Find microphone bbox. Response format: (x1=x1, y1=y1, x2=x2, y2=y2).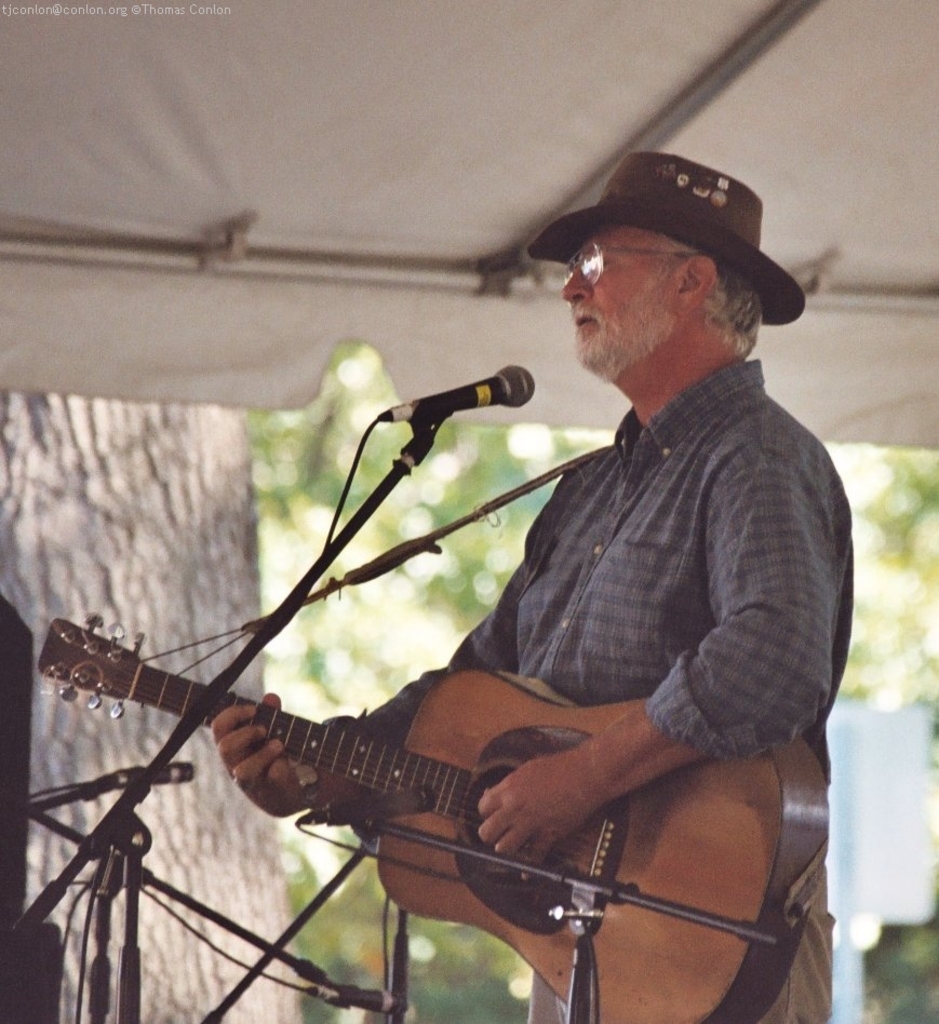
(x1=371, y1=356, x2=542, y2=458).
